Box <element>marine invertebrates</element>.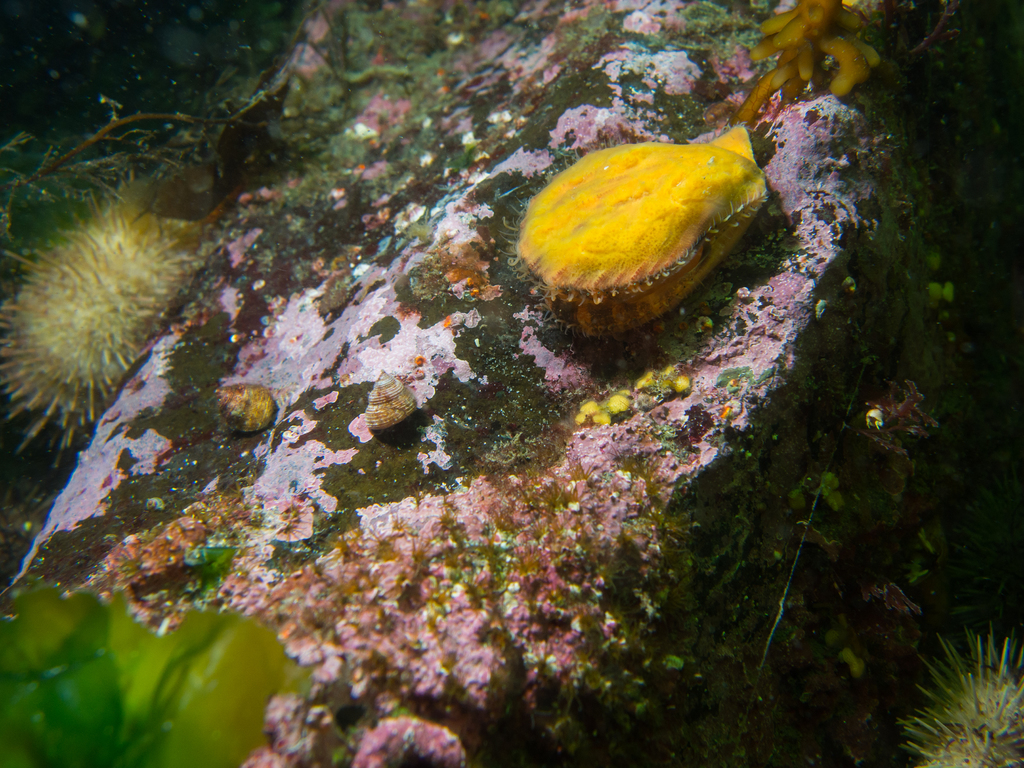
x1=879, y1=610, x2=1023, y2=767.
